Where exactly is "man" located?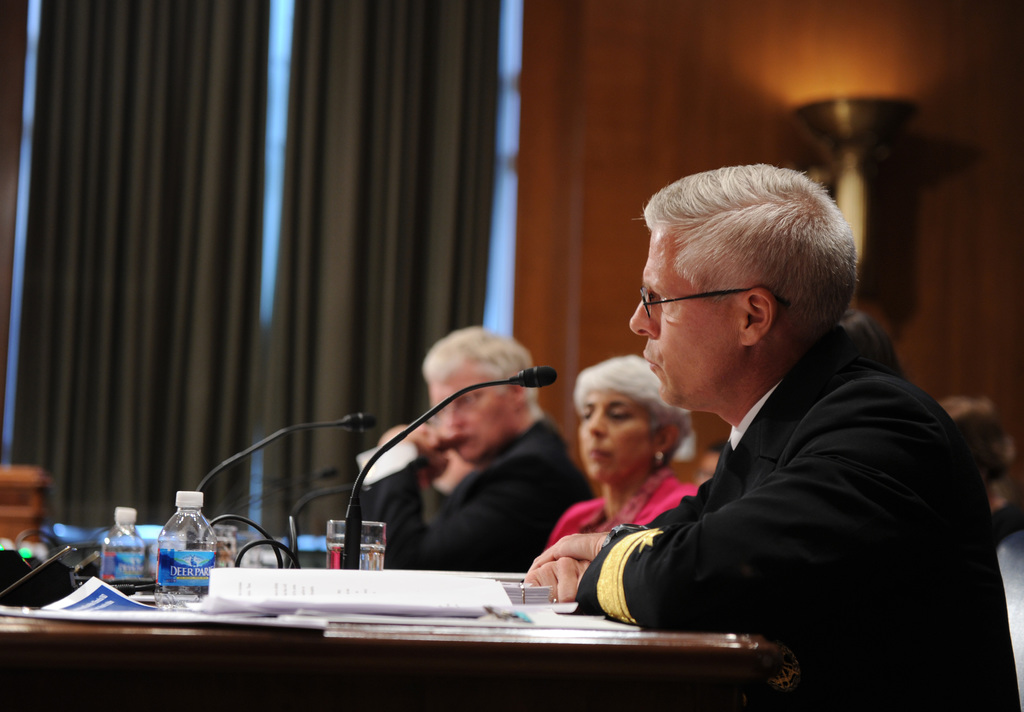
Its bounding box is [536, 174, 993, 684].
